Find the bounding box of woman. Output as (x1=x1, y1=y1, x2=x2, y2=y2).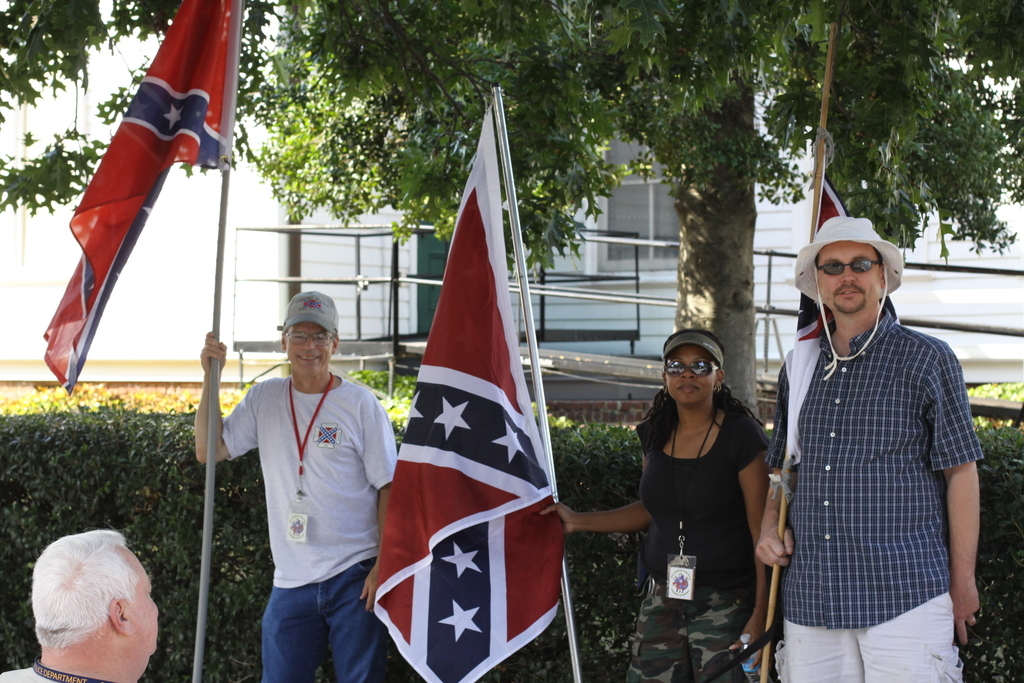
(x1=543, y1=323, x2=783, y2=682).
